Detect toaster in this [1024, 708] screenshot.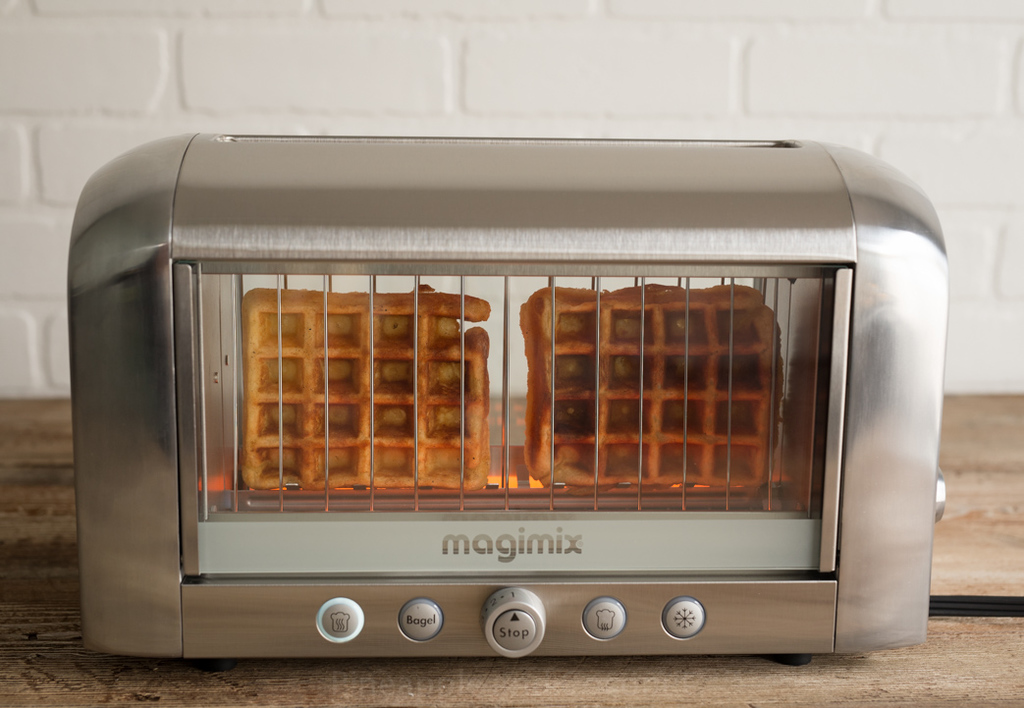
Detection: [left=70, top=133, right=946, bottom=657].
